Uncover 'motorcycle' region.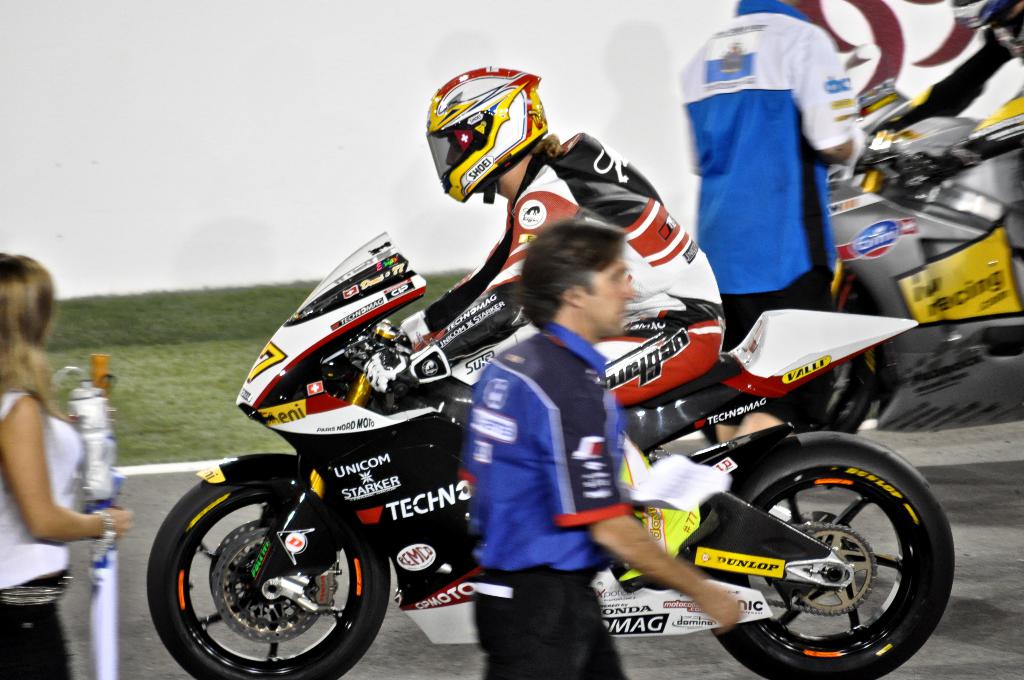
Uncovered: 828 77 1023 430.
